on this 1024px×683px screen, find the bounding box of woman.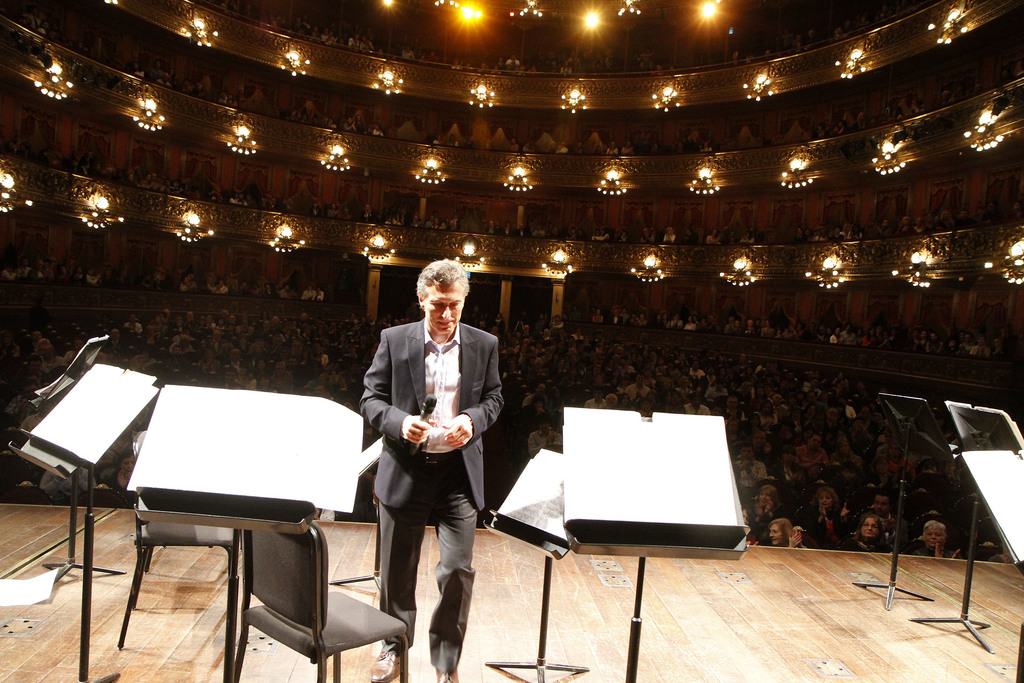
Bounding box: (801,486,845,549).
